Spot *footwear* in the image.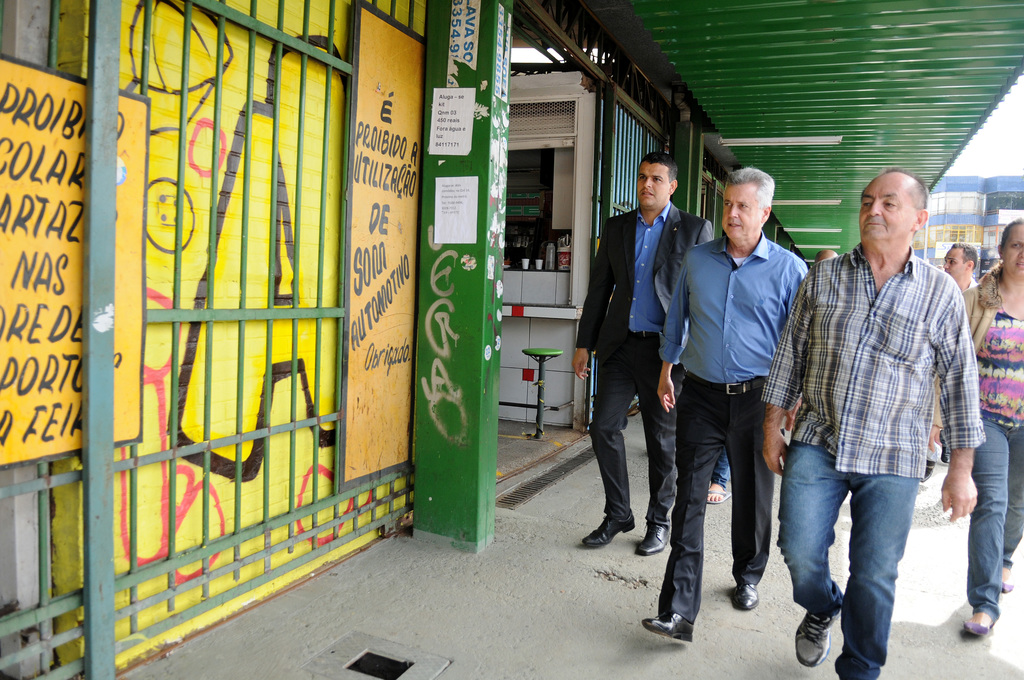
*footwear* found at BBox(796, 615, 840, 666).
